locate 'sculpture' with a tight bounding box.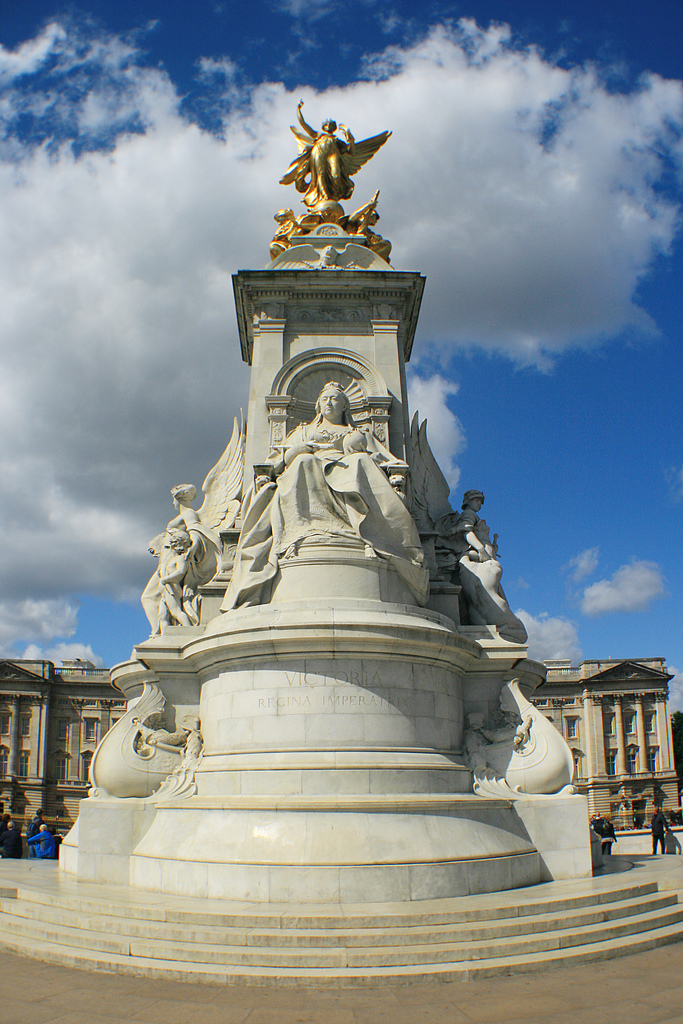
405:423:543:645.
